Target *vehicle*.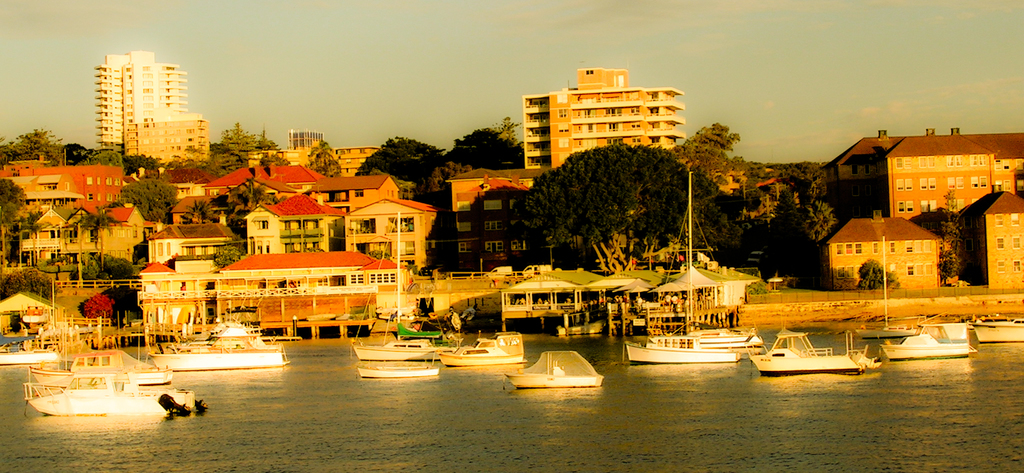
Target region: 24:376:197:419.
